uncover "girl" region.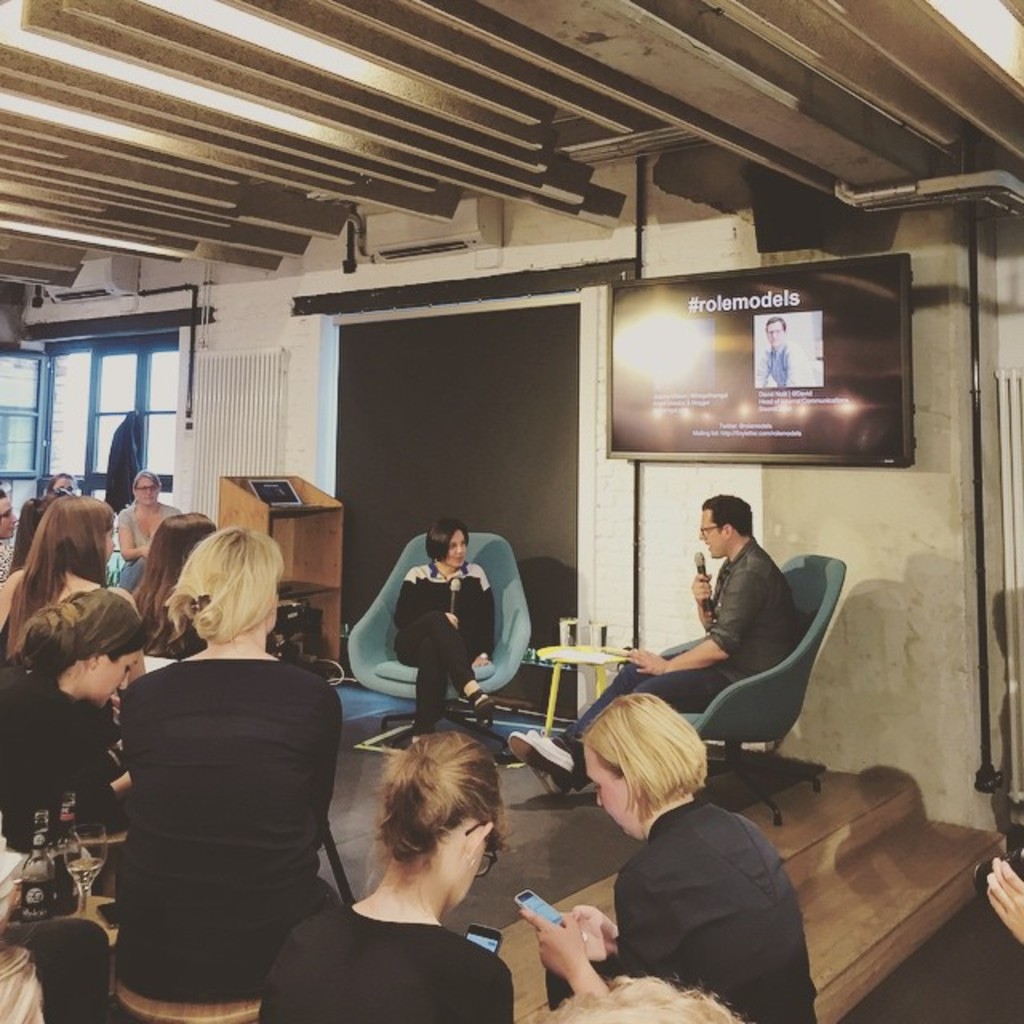
Uncovered: (x1=0, y1=494, x2=112, y2=645).
